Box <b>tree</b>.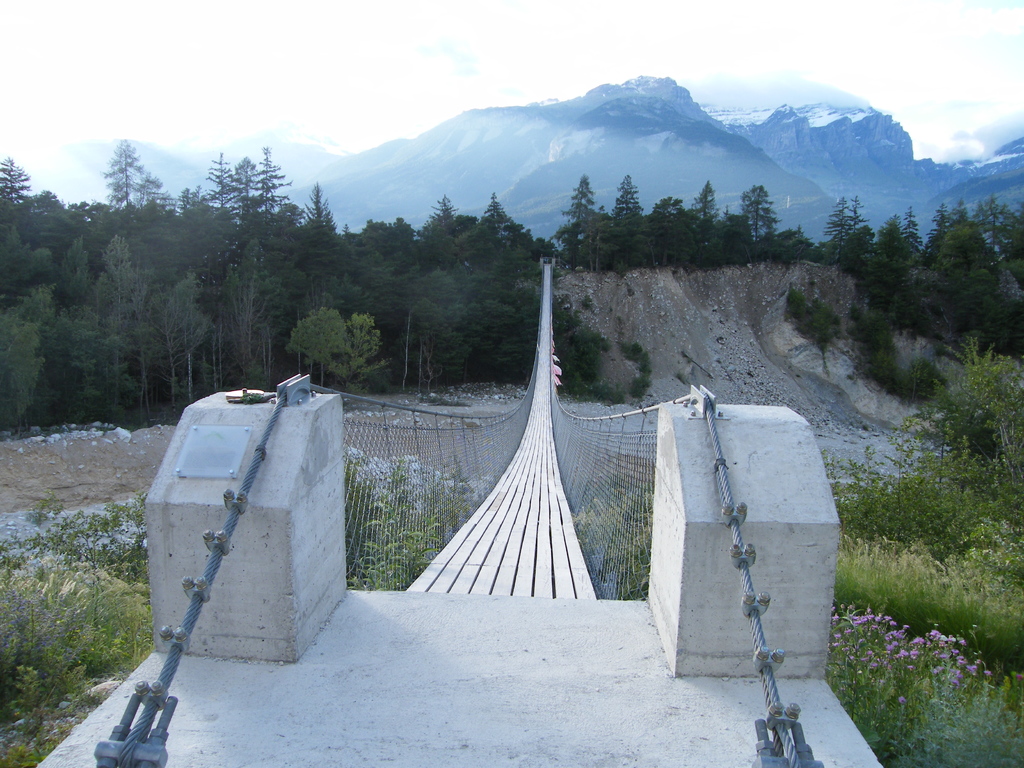
<region>796, 294, 837, 376</region>.
